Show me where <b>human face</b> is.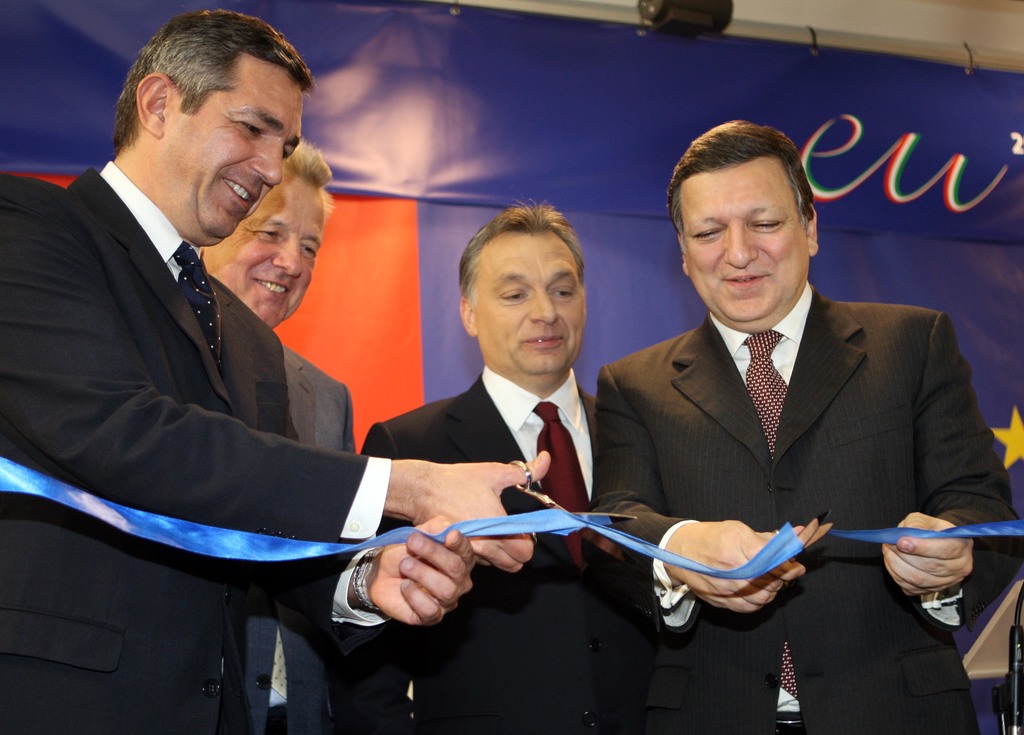
<b>human face</b> is at (162,54,312,243).
